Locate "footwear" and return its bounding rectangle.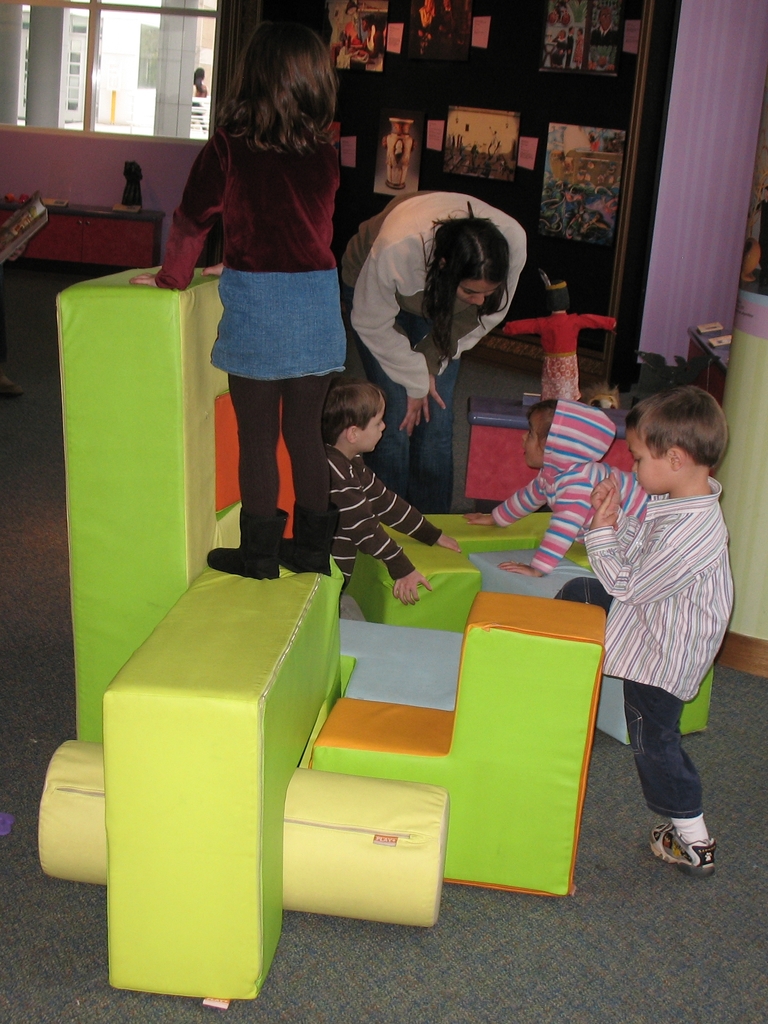
[0,376,24,397].
